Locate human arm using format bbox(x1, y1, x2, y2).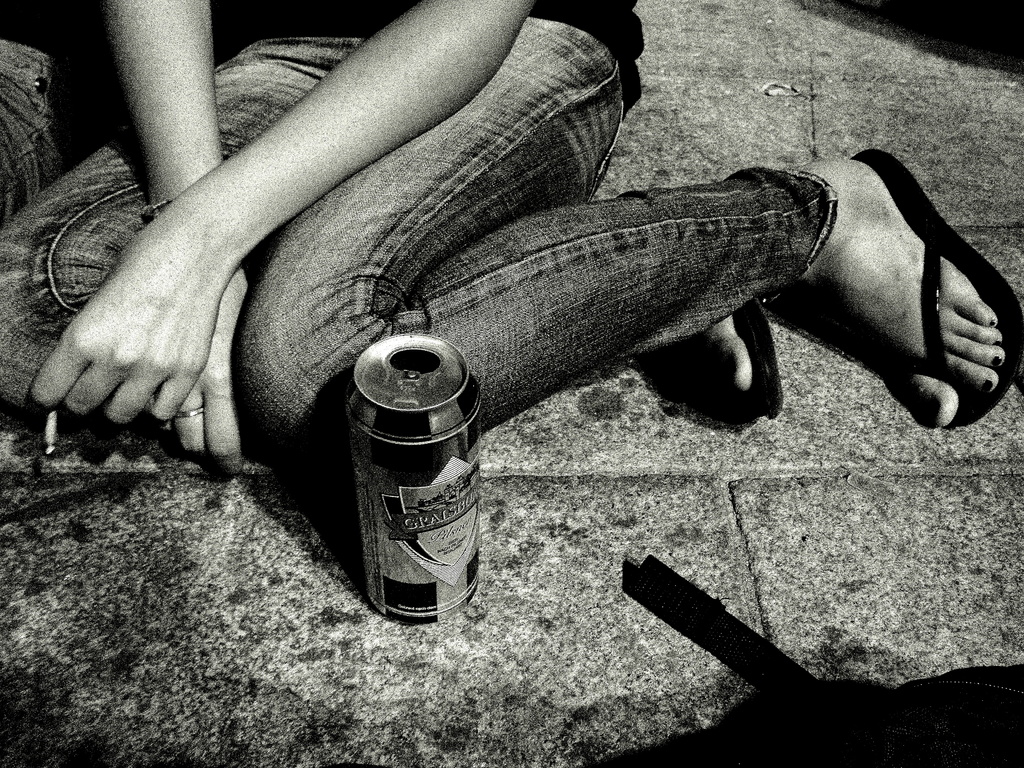
bbox(33, 4, 535, 426).
